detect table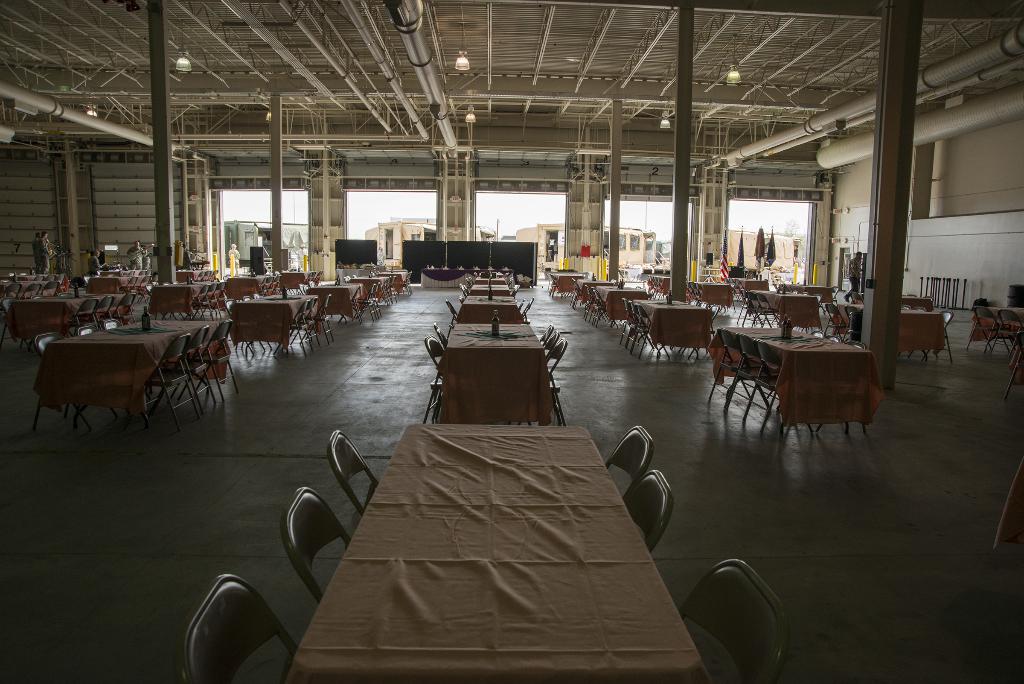
bbox(465, 279, 514, 295)
